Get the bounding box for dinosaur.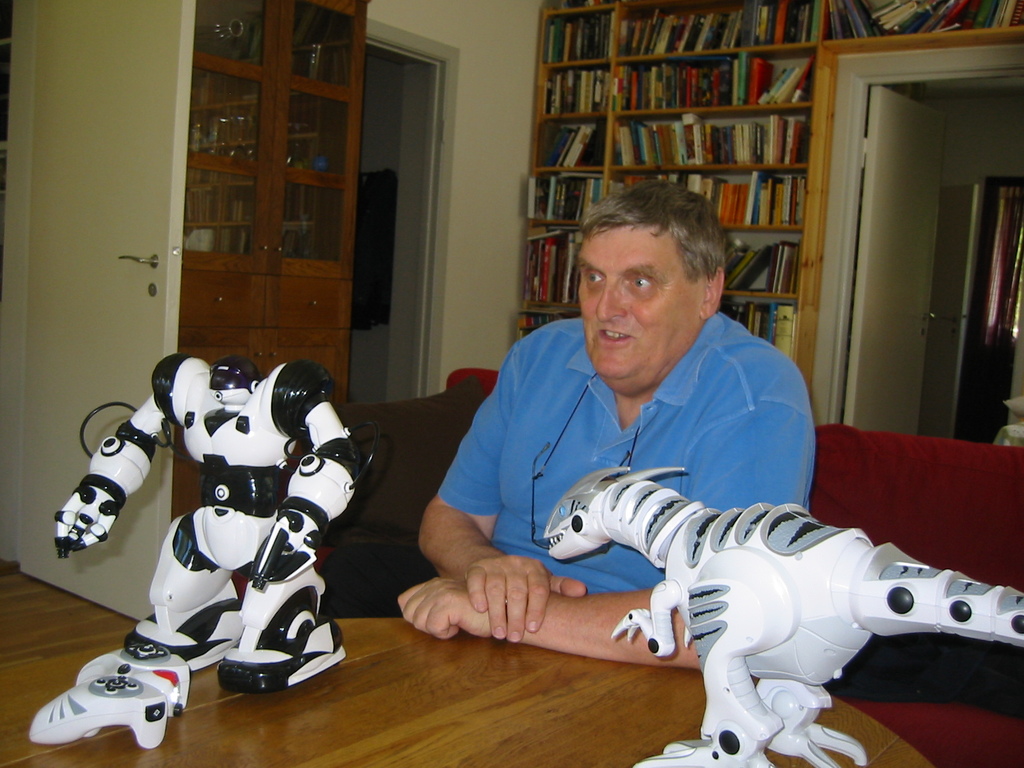
[x1=541, y1=466, x2=1023, y2=767].
